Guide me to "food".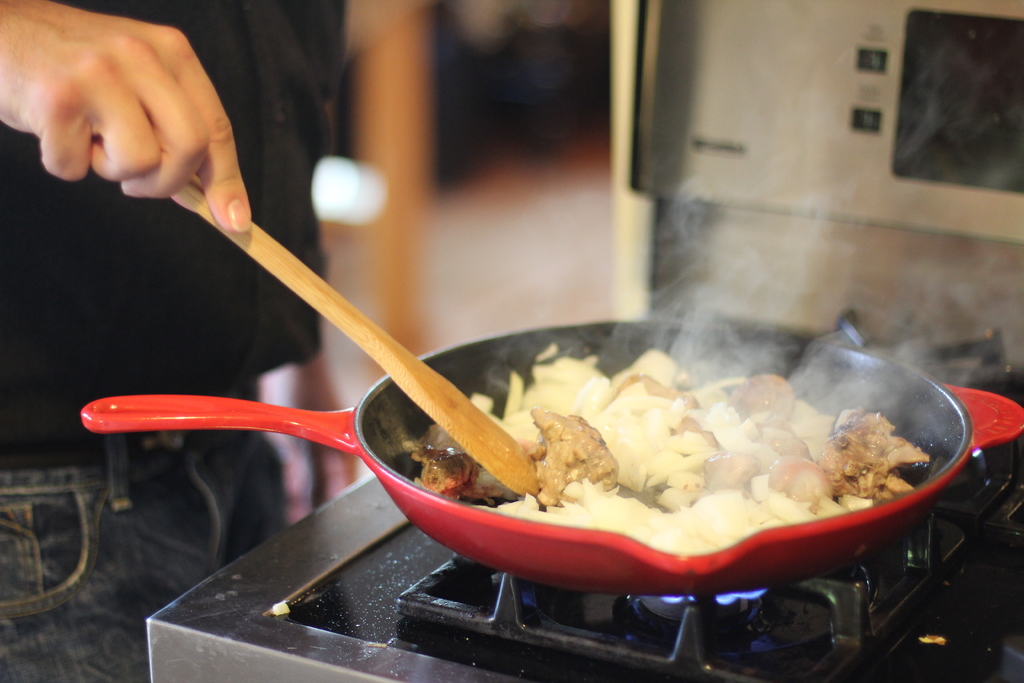
Guidance: x1=429, y1=328, x2=927, y2=561.
